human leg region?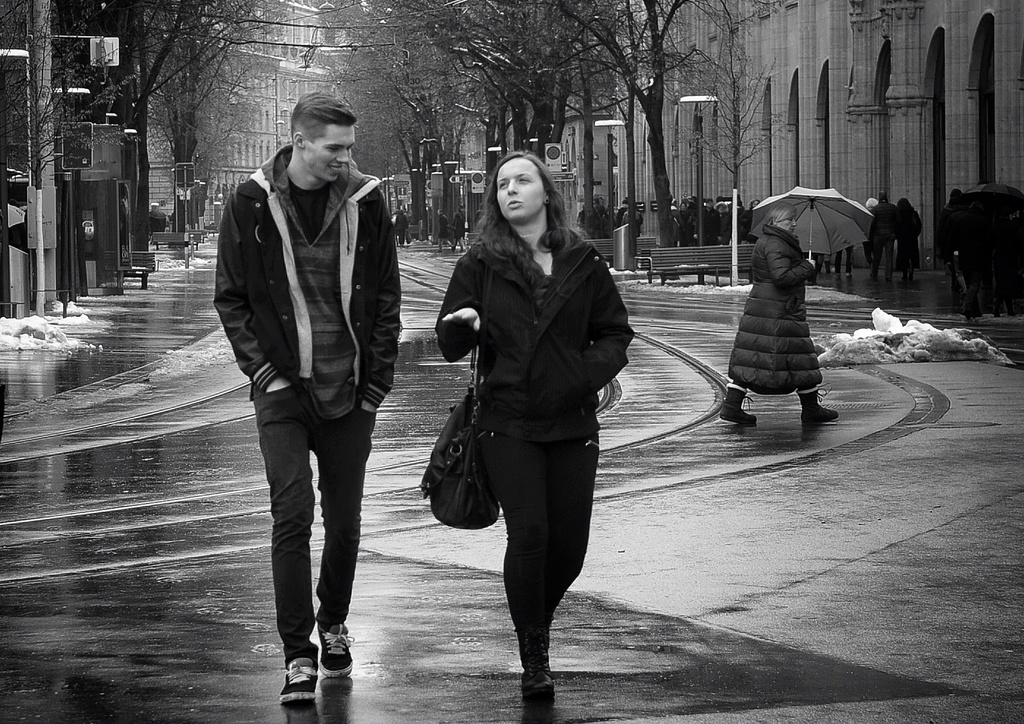
<box>314,400,375,674</box>
